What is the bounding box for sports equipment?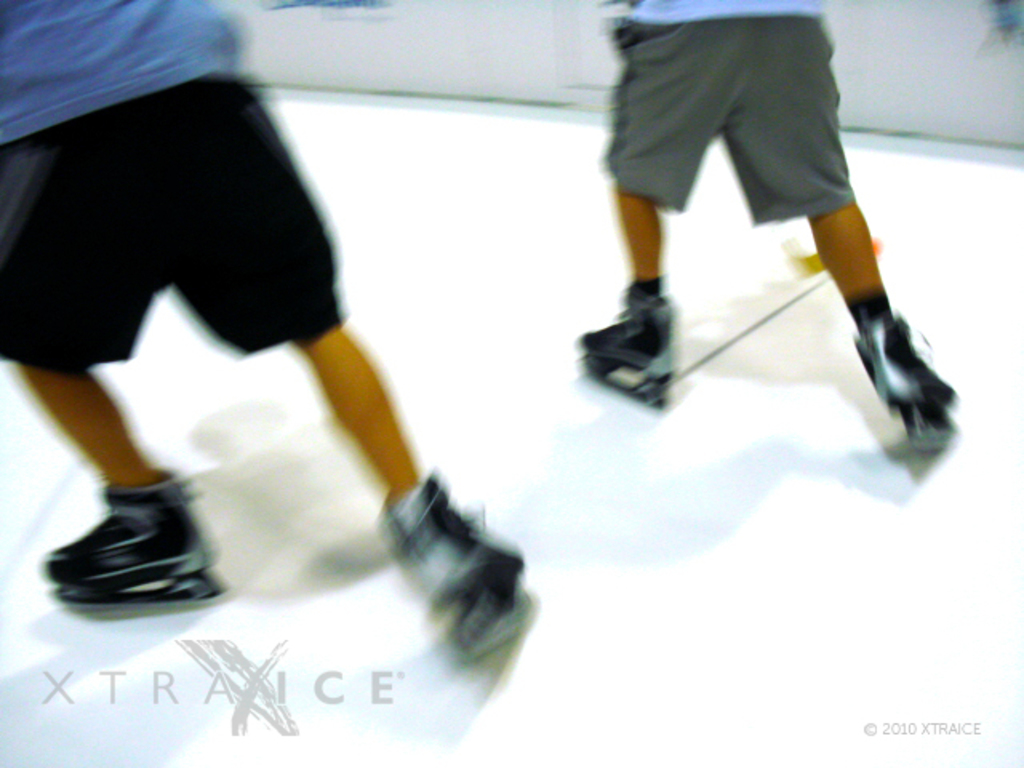
[568, 288, 675, 410].
